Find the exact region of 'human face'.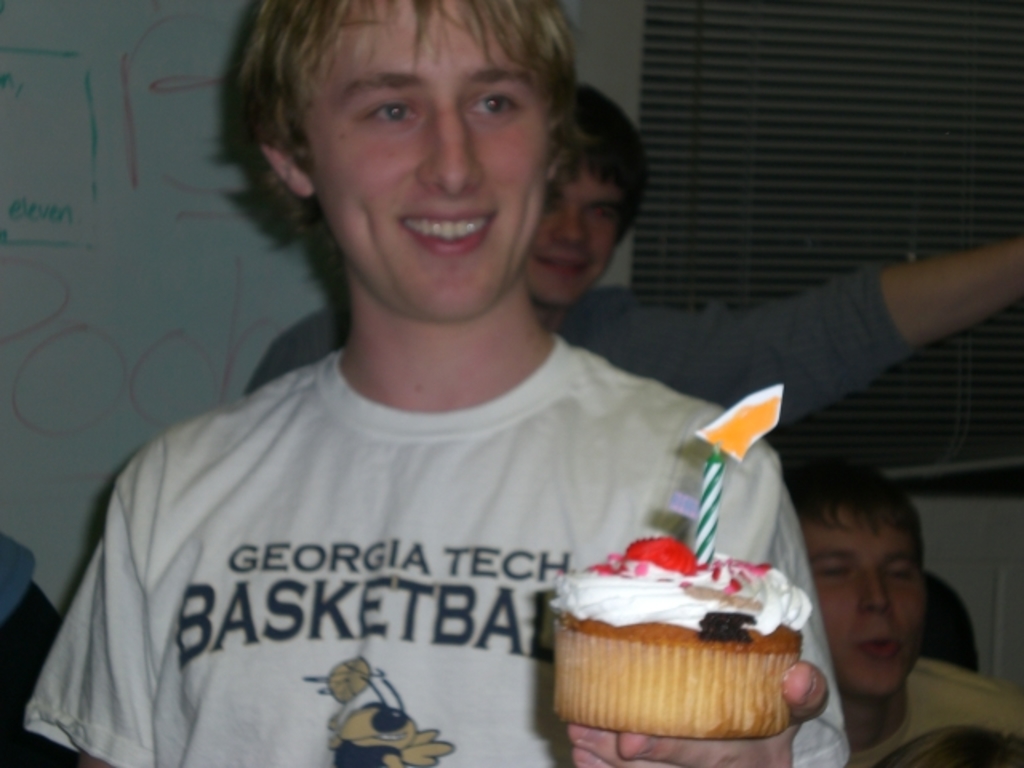
Exact region: x1=525 y1=166 x2=621 y2=312.
